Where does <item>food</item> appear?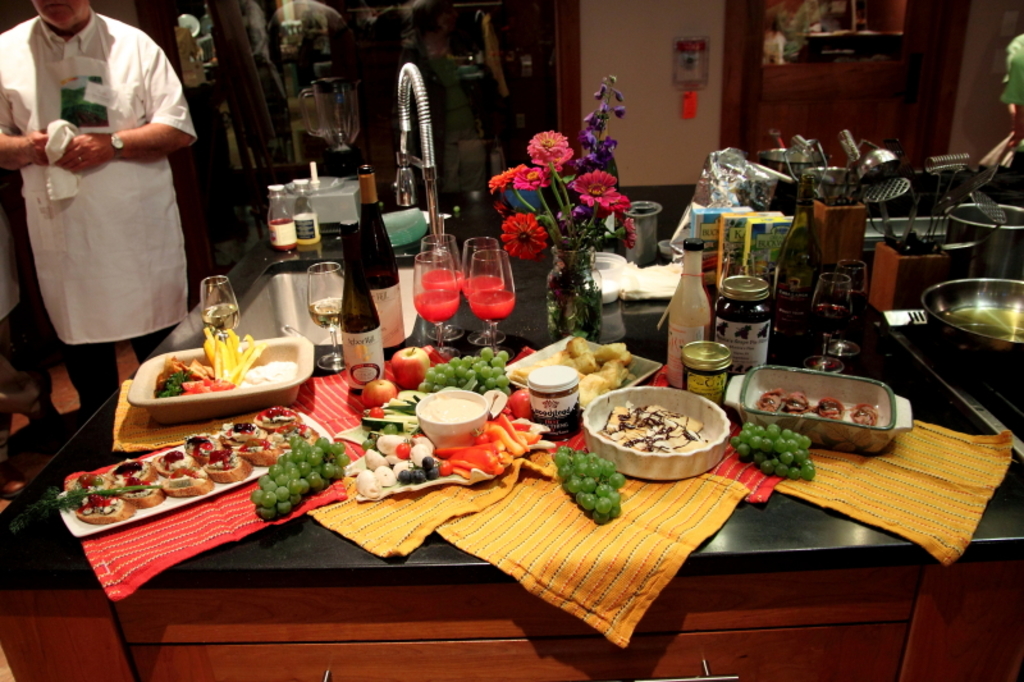
Appears at x1=151, y1=322, x2=293, y2=392.
